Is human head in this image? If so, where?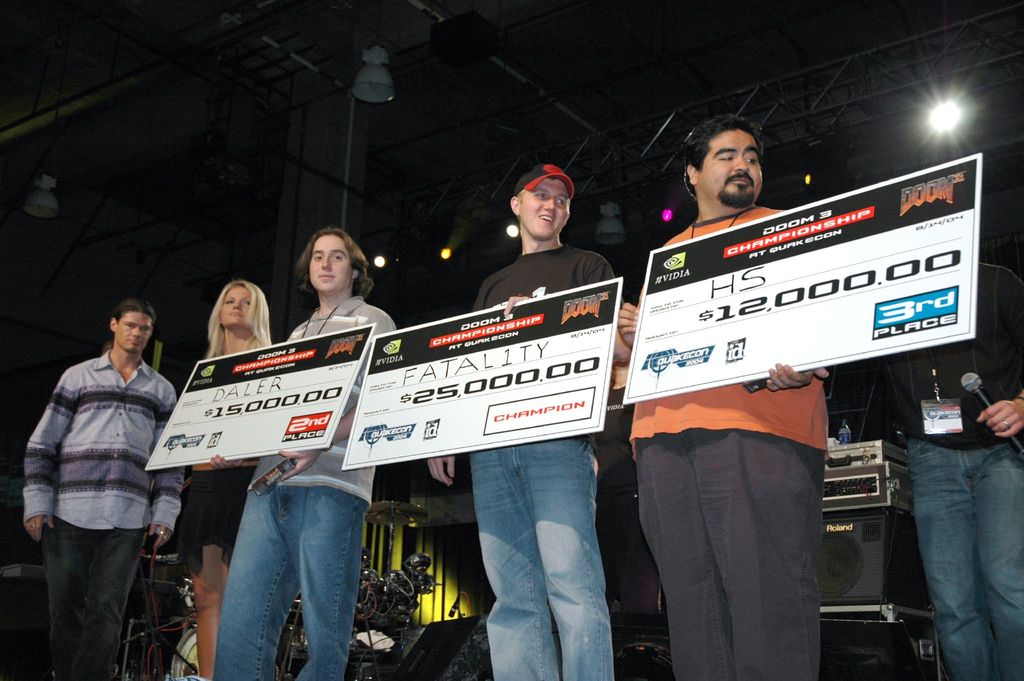
Yes, at rect(701, 118, 783, 199).
